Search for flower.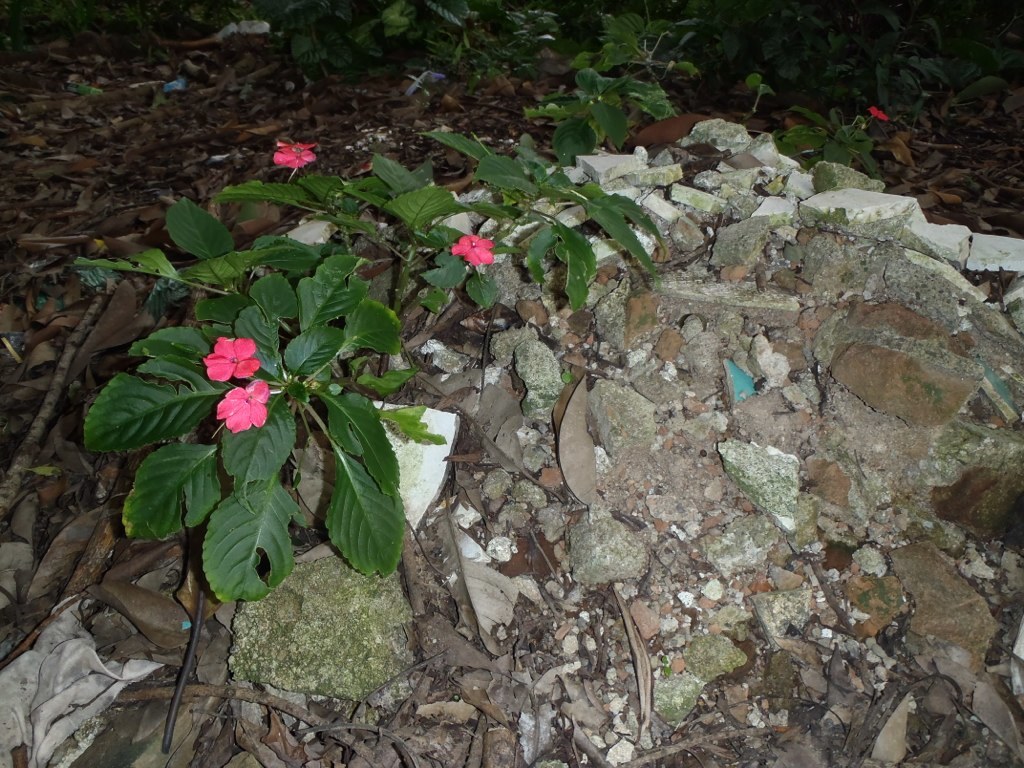
Found at 216,379,275,434.
